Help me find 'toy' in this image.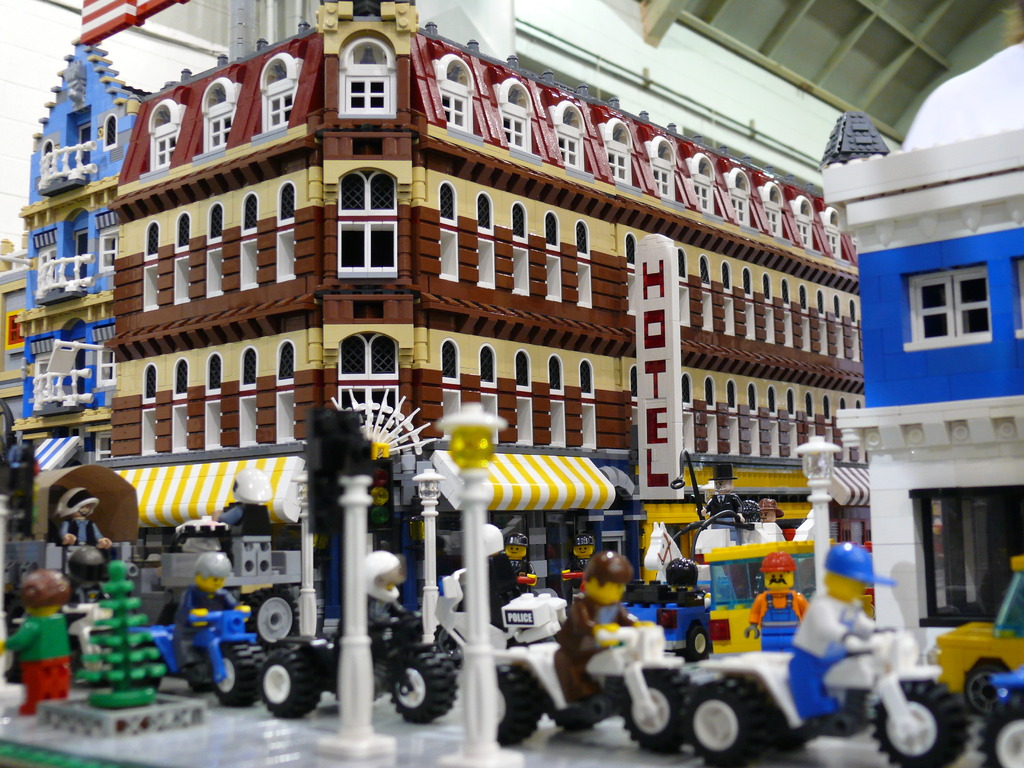
Found it: select_region(268, 543, 455, 732).
